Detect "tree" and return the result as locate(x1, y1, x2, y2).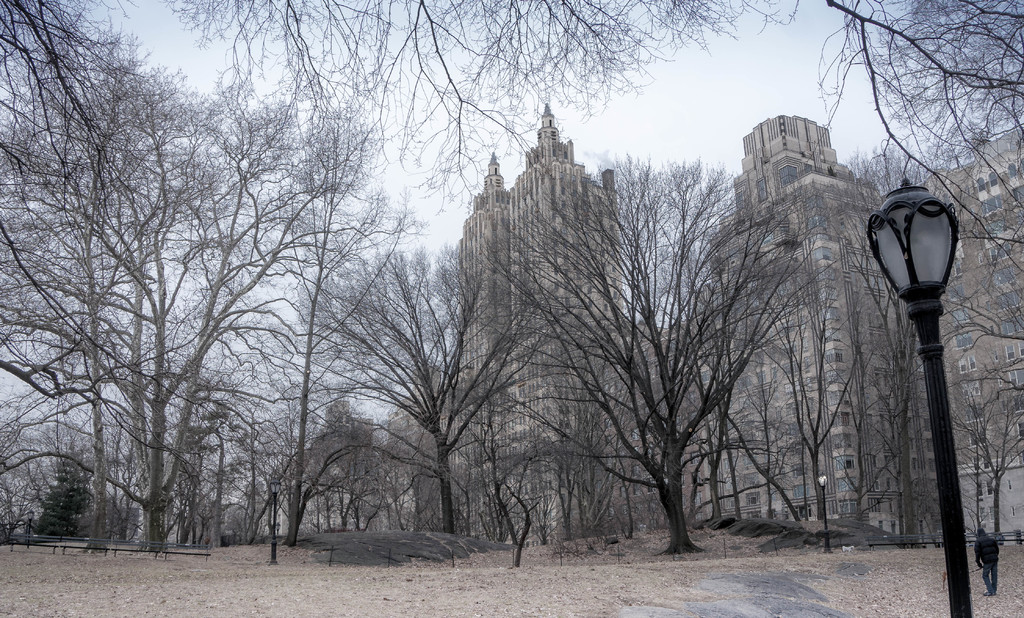
locate(945, 298, 1020, 535).
